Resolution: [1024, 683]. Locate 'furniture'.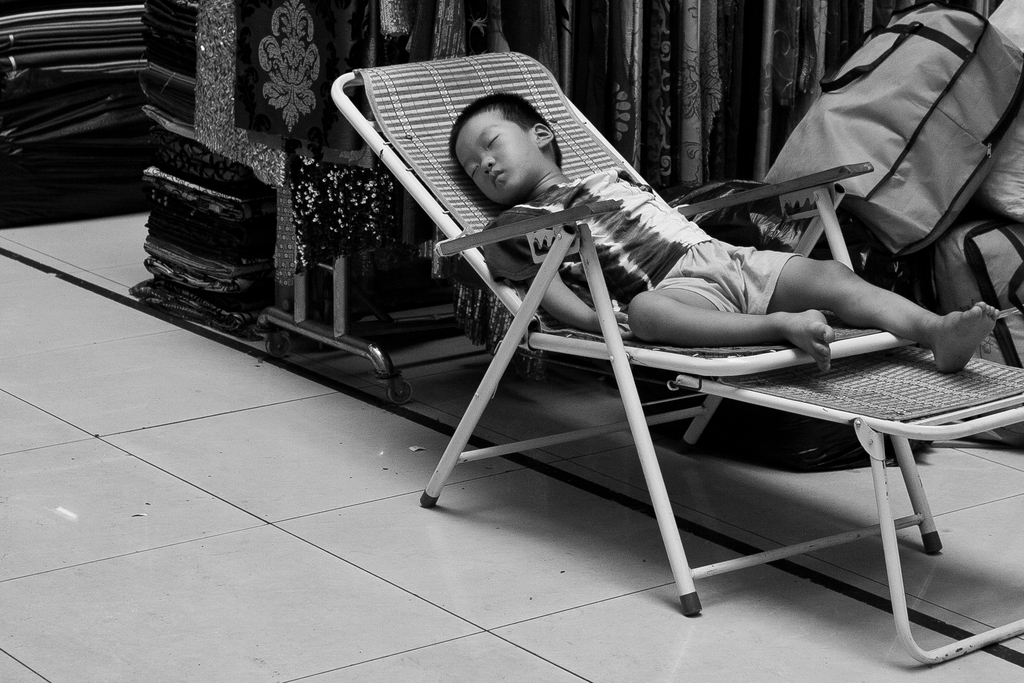
{"x1": 332, "y1": 52, "x2": 1023, "y2": 666}.
